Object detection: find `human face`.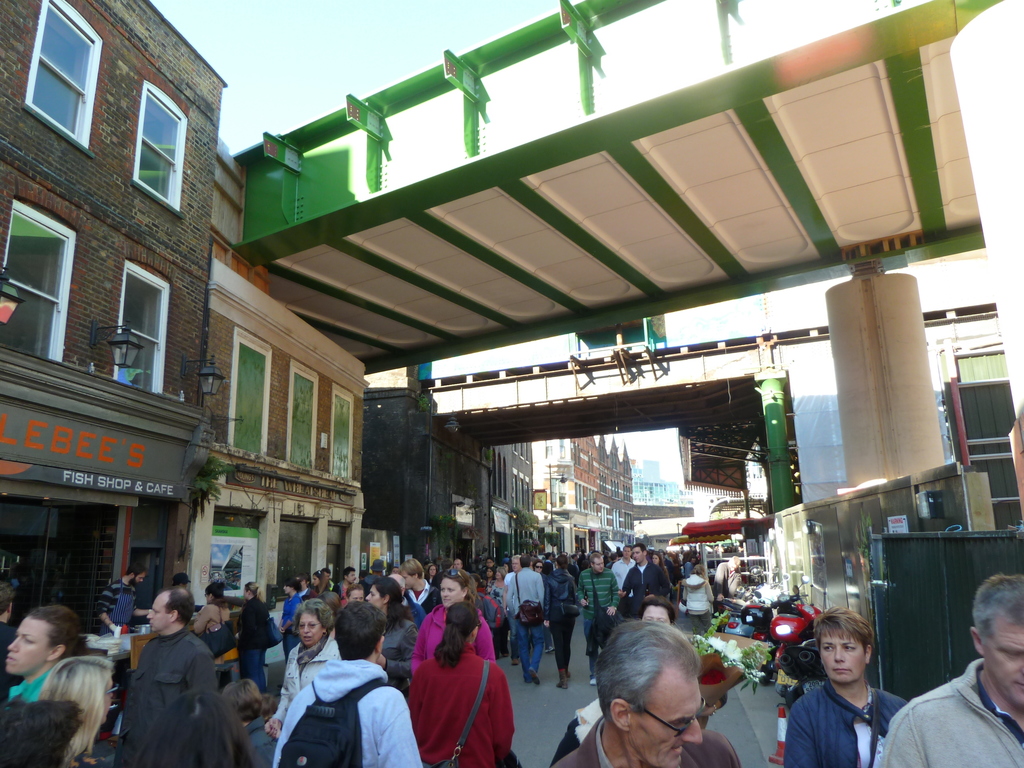
[left=595, top=556, right=602, bottom=570].
